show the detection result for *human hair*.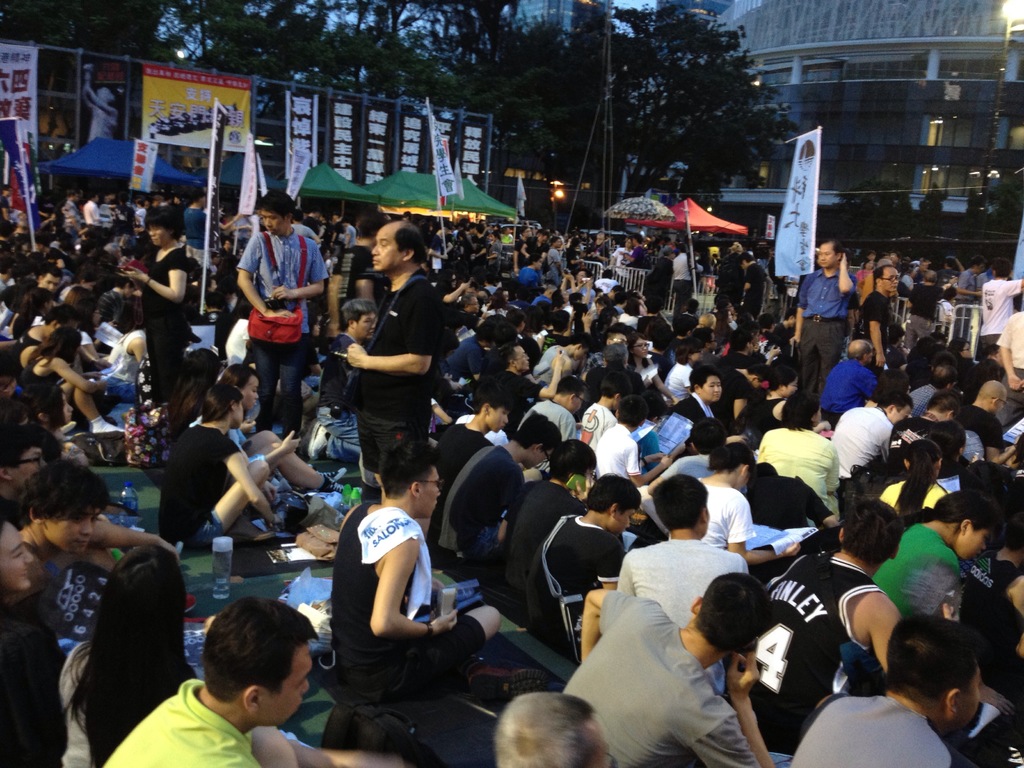
173:360:219:422.
